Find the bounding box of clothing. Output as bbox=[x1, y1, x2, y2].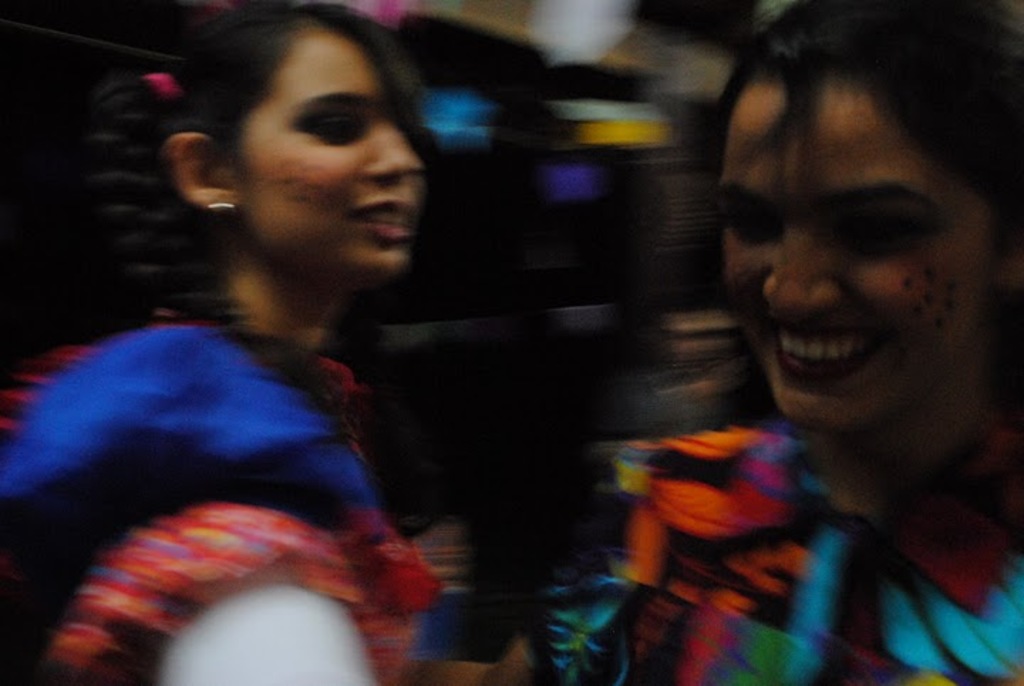
bbox=[519, 418, 1023, 685].
